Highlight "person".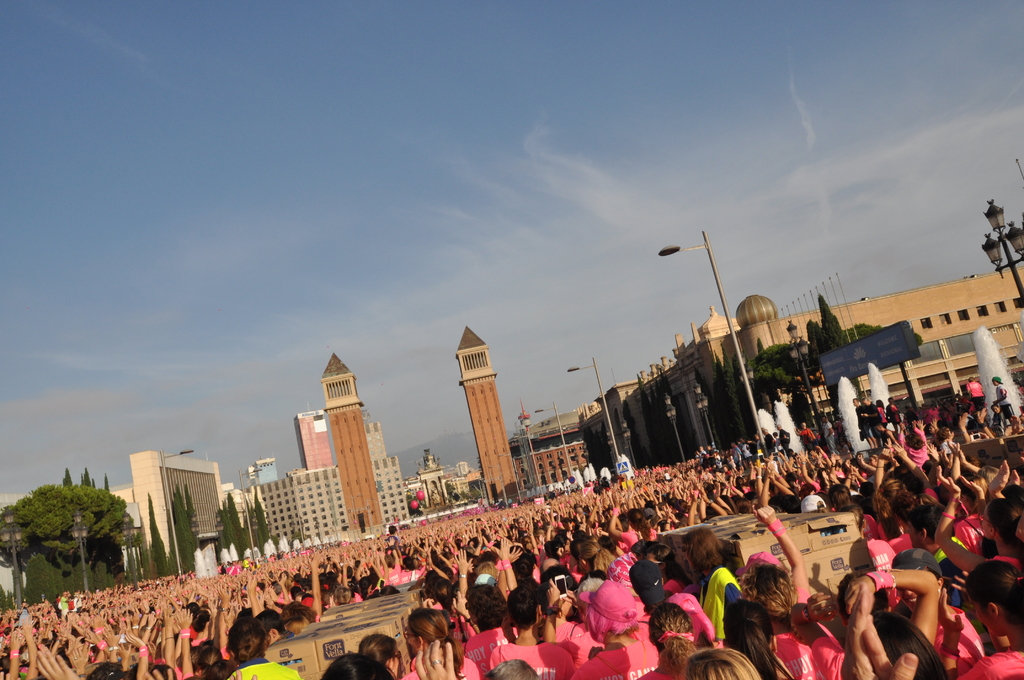
Highlighted region: x1=675 y1=640 x2=760 y2=679.
